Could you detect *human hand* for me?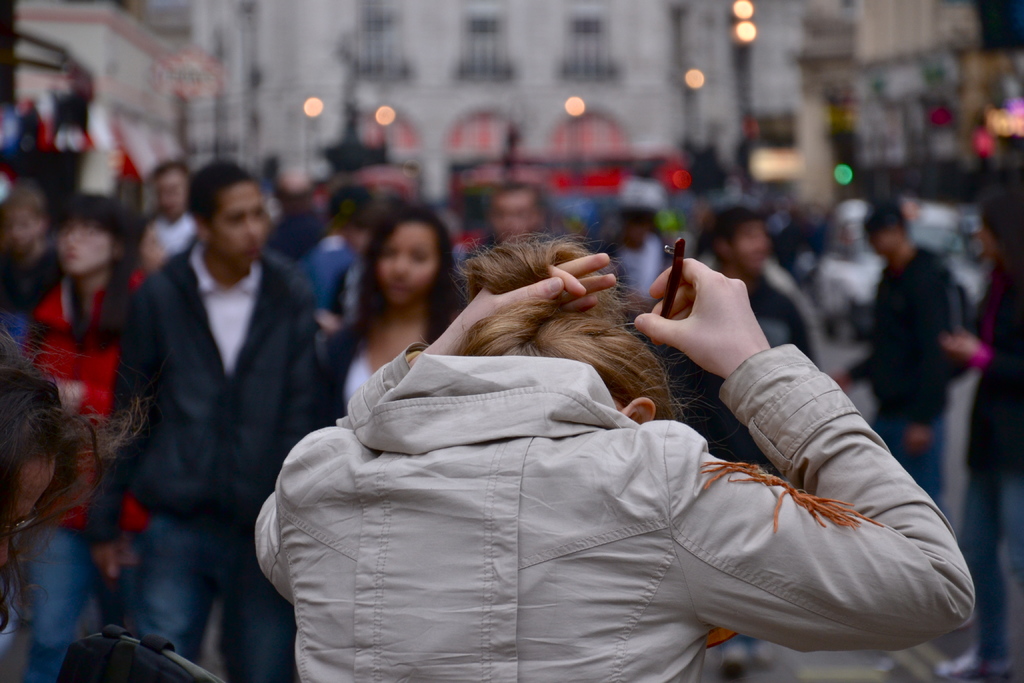
Detection result: locate(904, 422, 931, 456).
